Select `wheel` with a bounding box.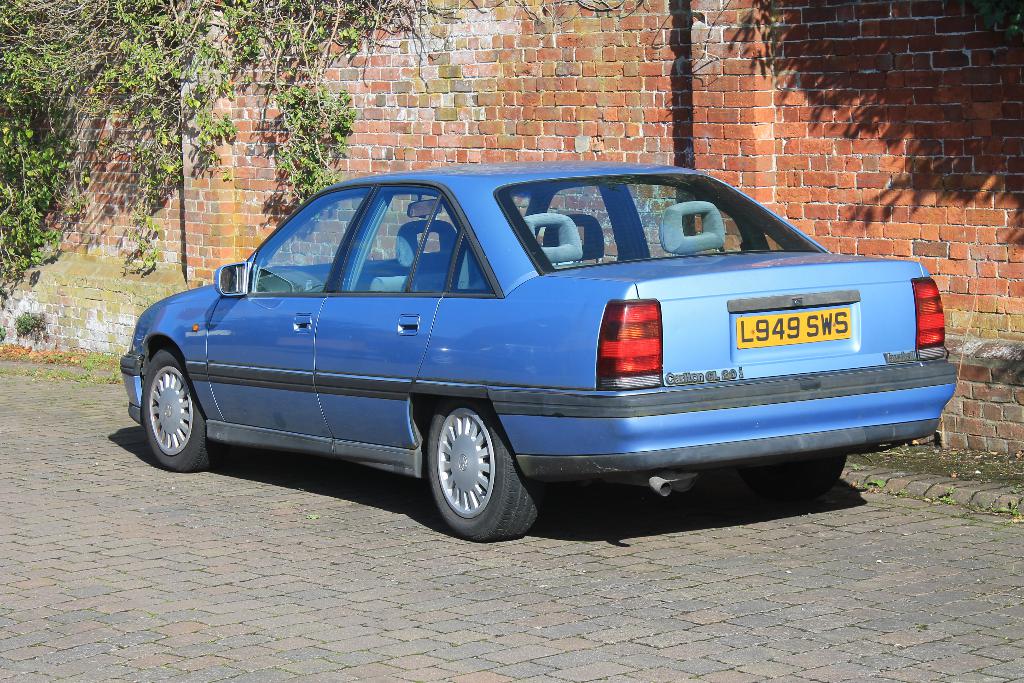
144:343:225:471.
